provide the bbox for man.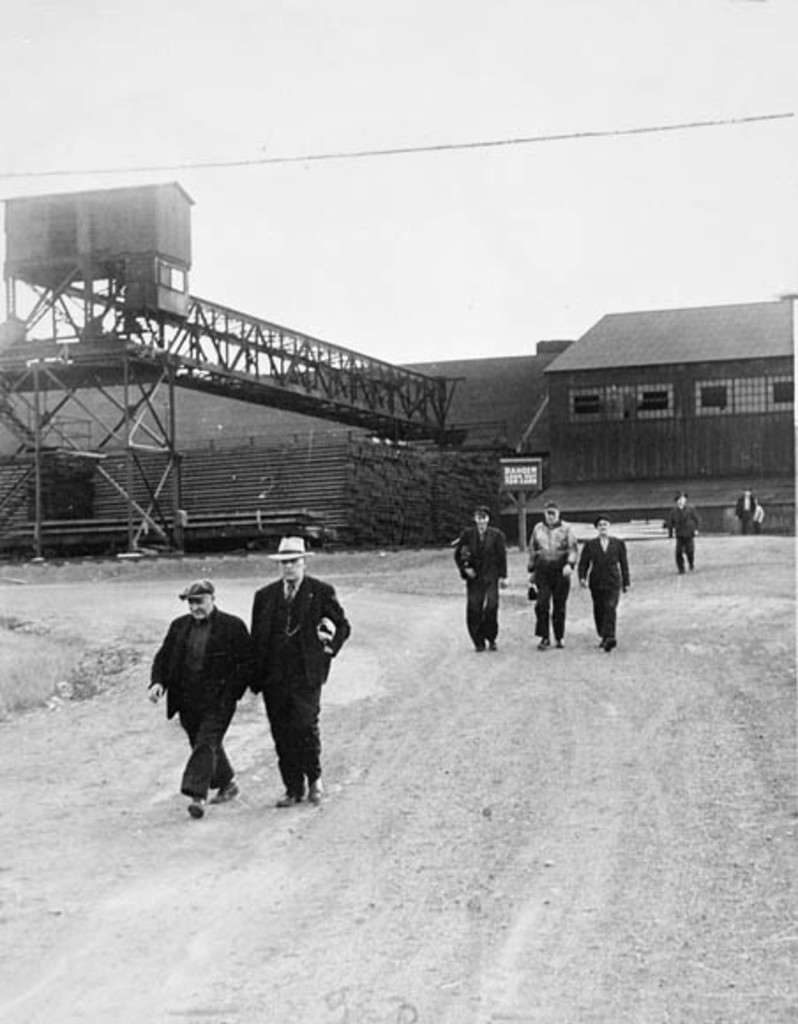
select_region(666, 487, 701, 572).
